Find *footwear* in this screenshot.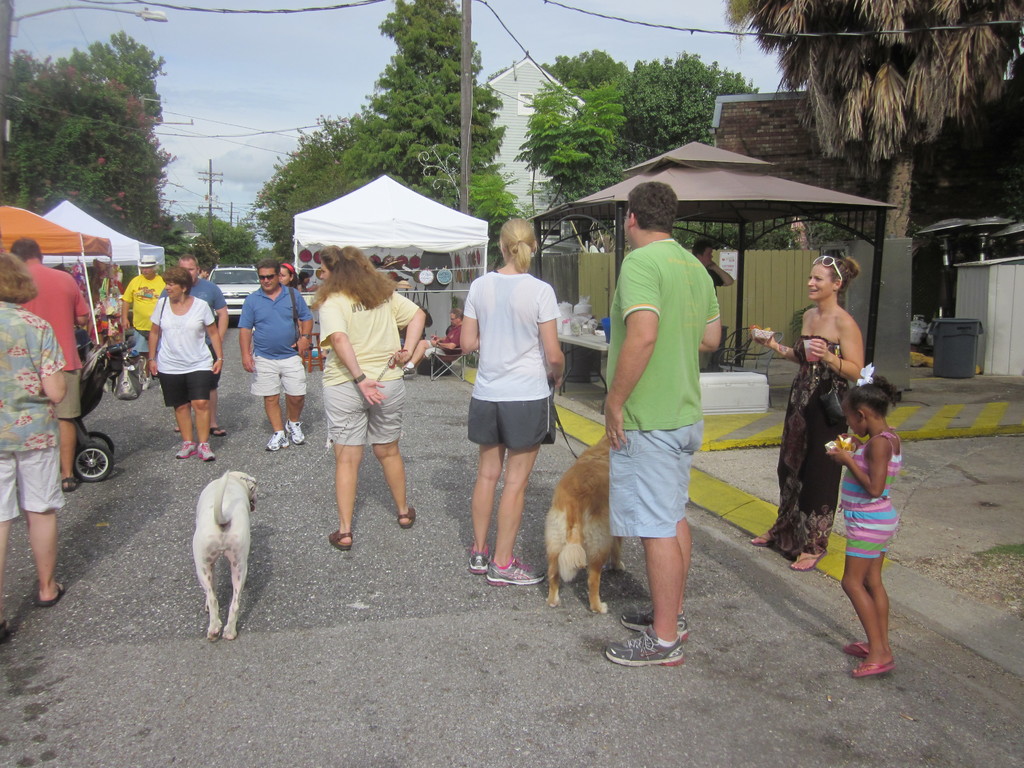
The bounding box for *footwear* is {"x1": 209, "y1": 422, "x2": 228, "y2": 438}.
